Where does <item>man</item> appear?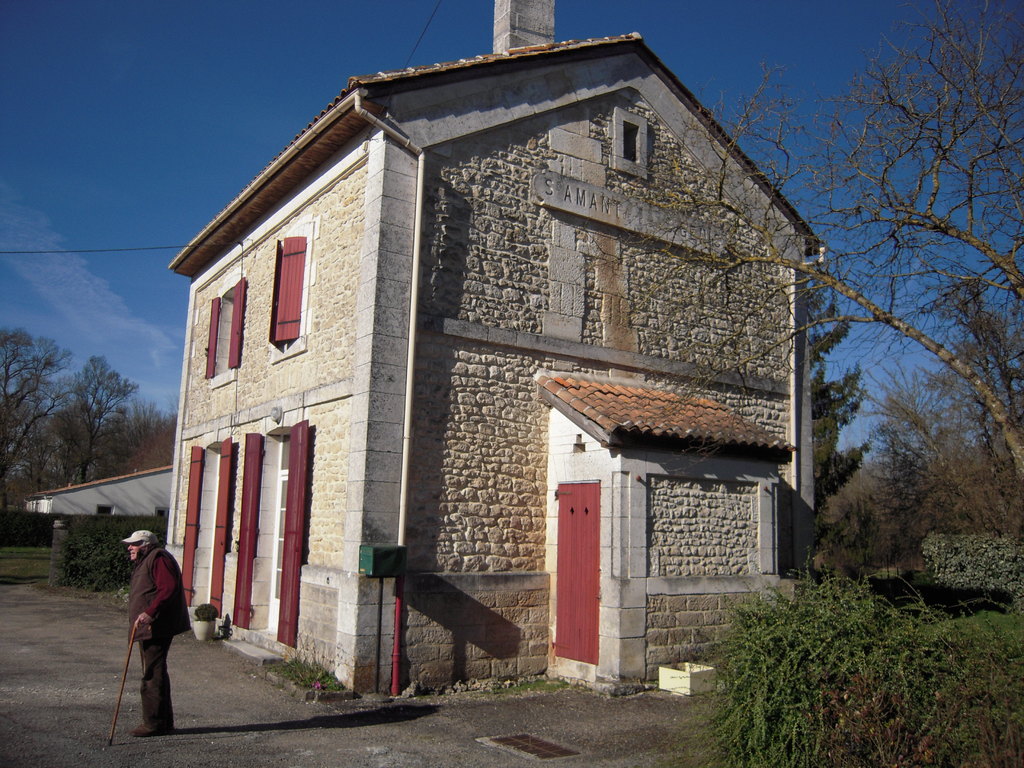
Appears at detection(108, 529, 192, 746).
